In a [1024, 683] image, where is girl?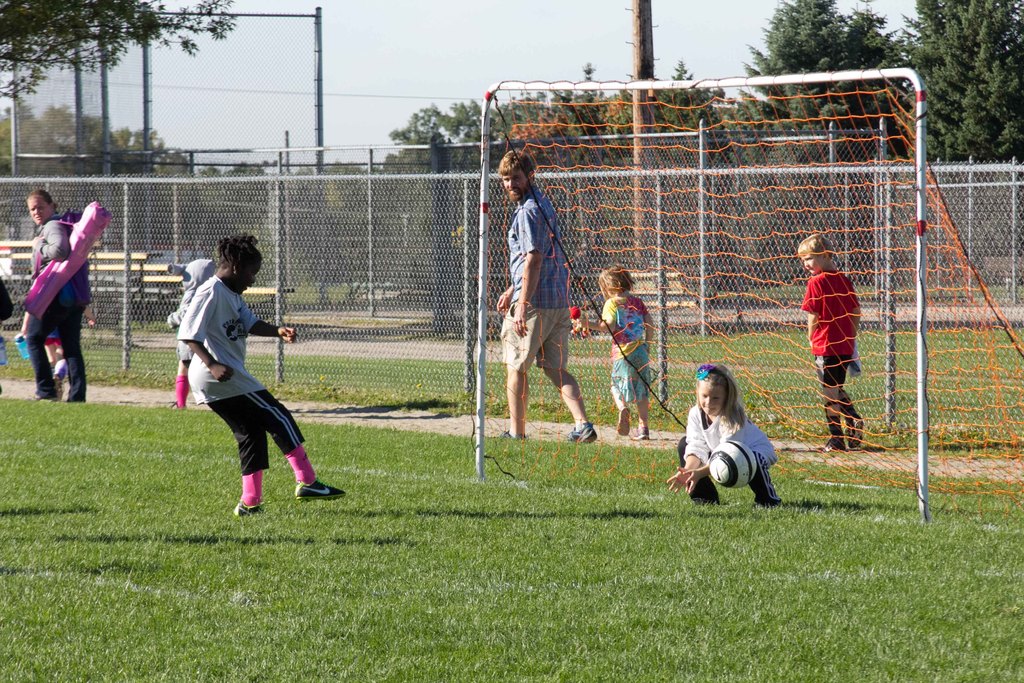
select_region(665, 357, 781, 501).
